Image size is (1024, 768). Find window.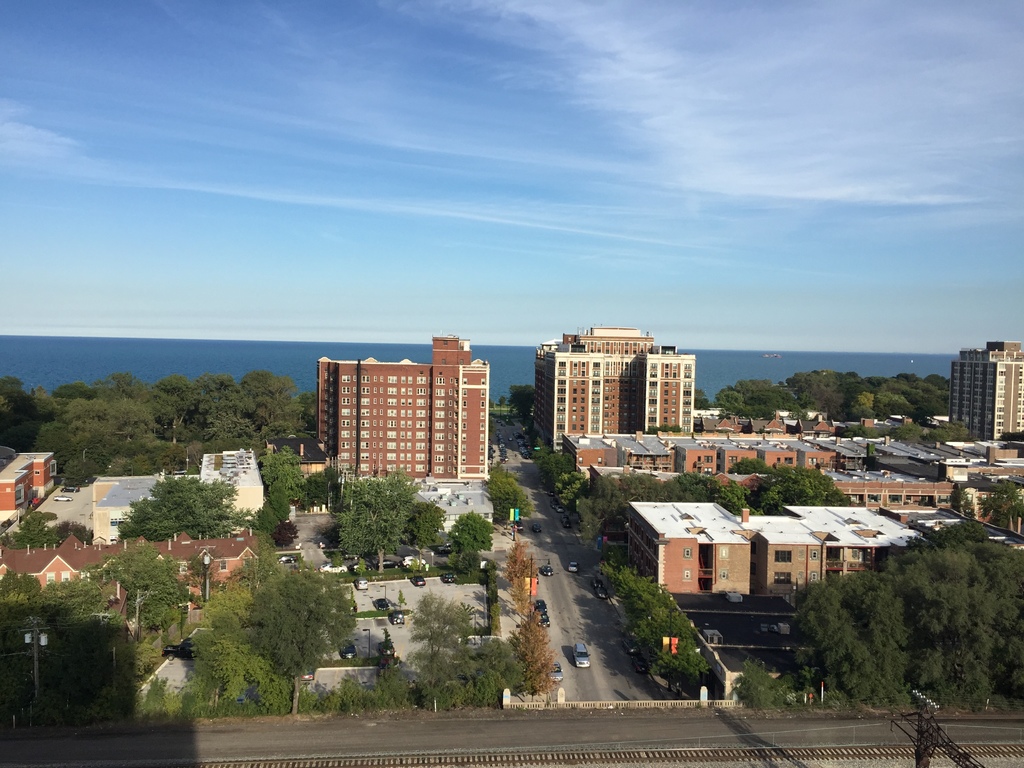
(x1=773, y1=548, x2=793, y2=564).
